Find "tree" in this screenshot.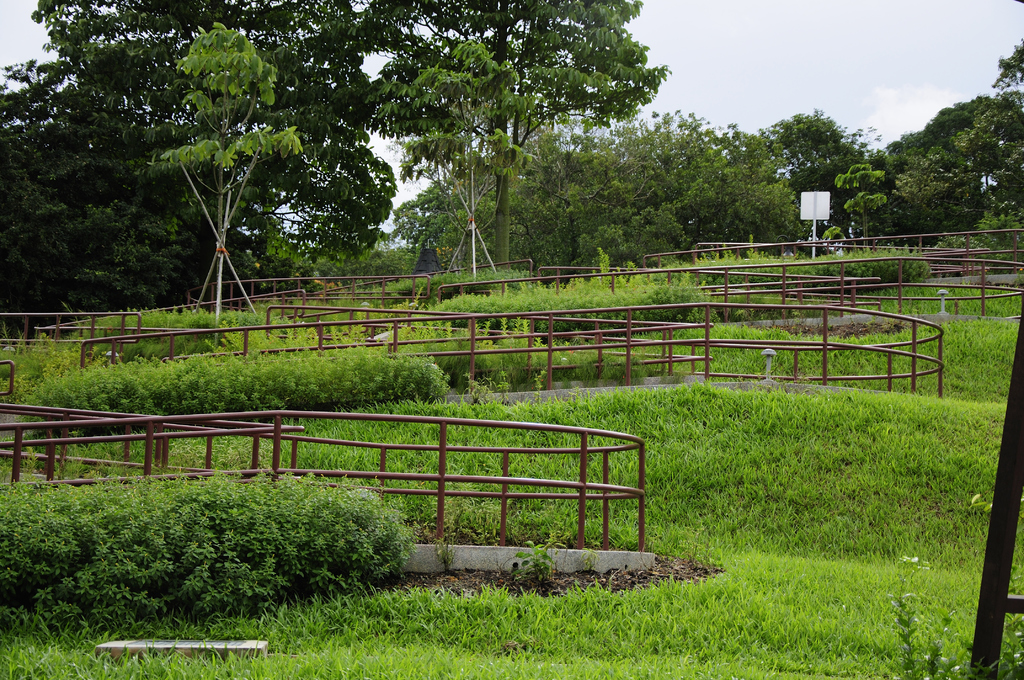
The bounding box for "tree" is bbox=(403, 44, 542, 280).
